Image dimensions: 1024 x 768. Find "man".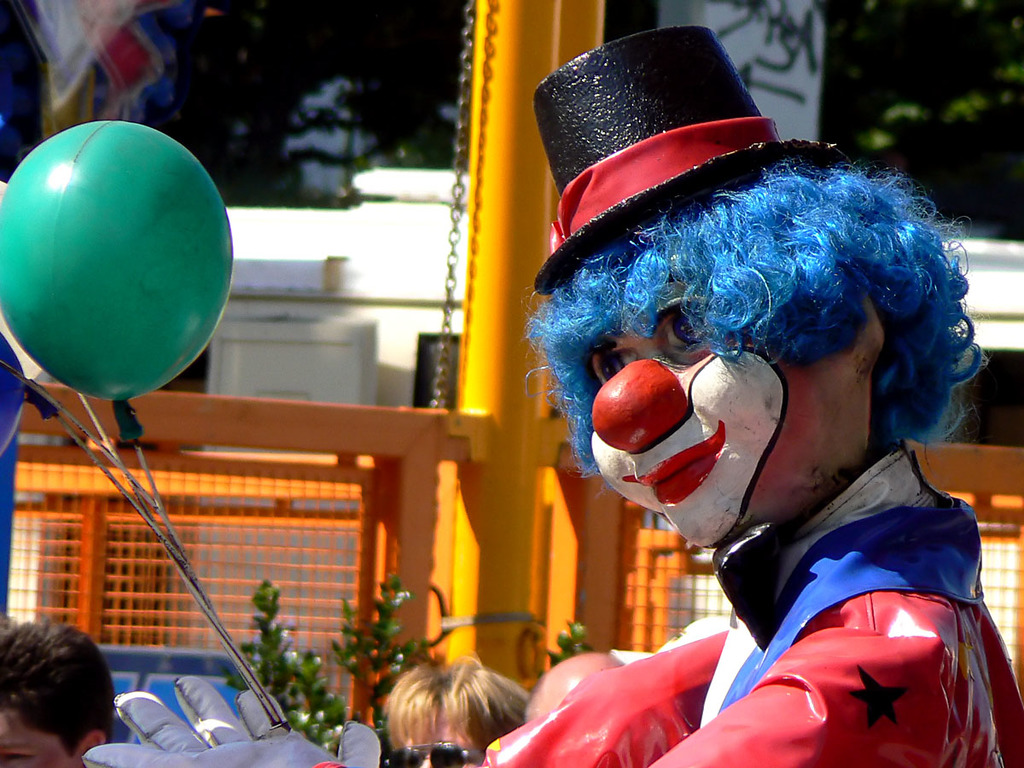
0,615,126,767.
